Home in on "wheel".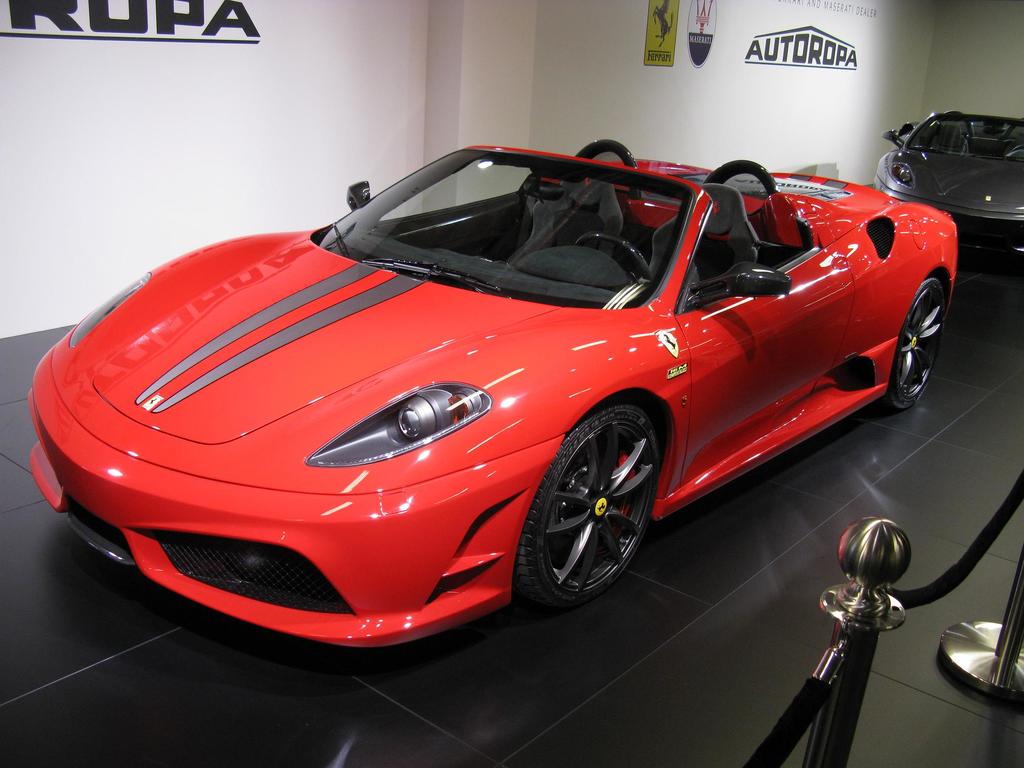
Homed in at l=575, t=236, r=656, b=287.
